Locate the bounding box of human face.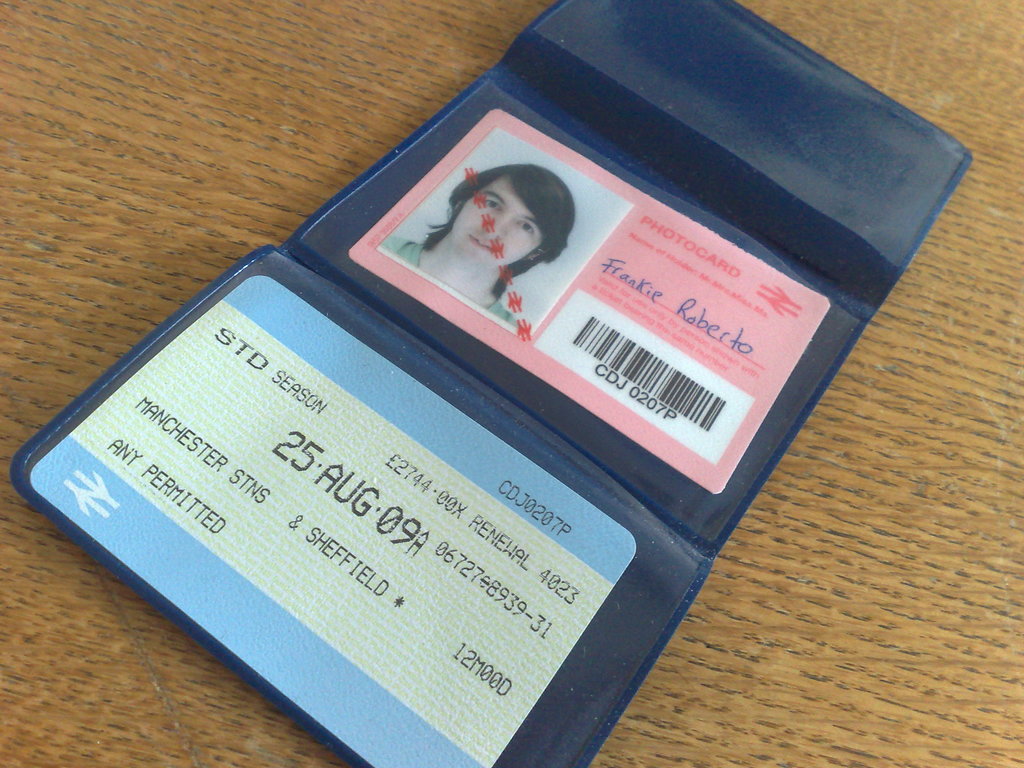
Bounding box: crop(459, 172, 536, 268).
